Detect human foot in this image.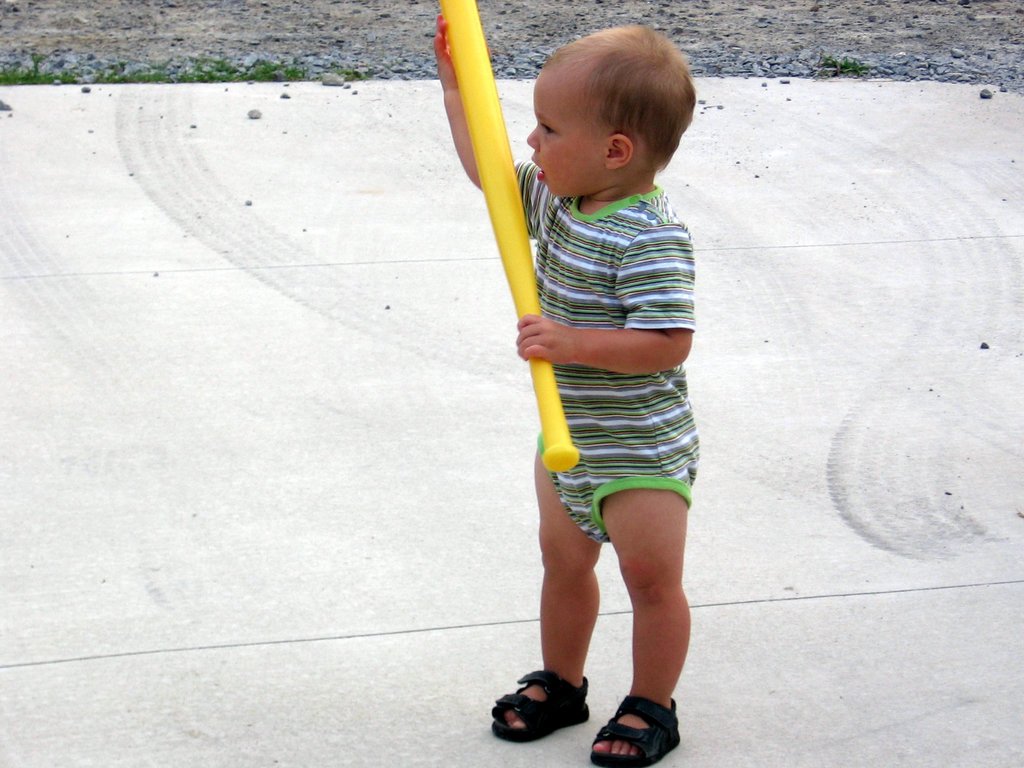
Detection: BBox(595, 696, 675, 759).
